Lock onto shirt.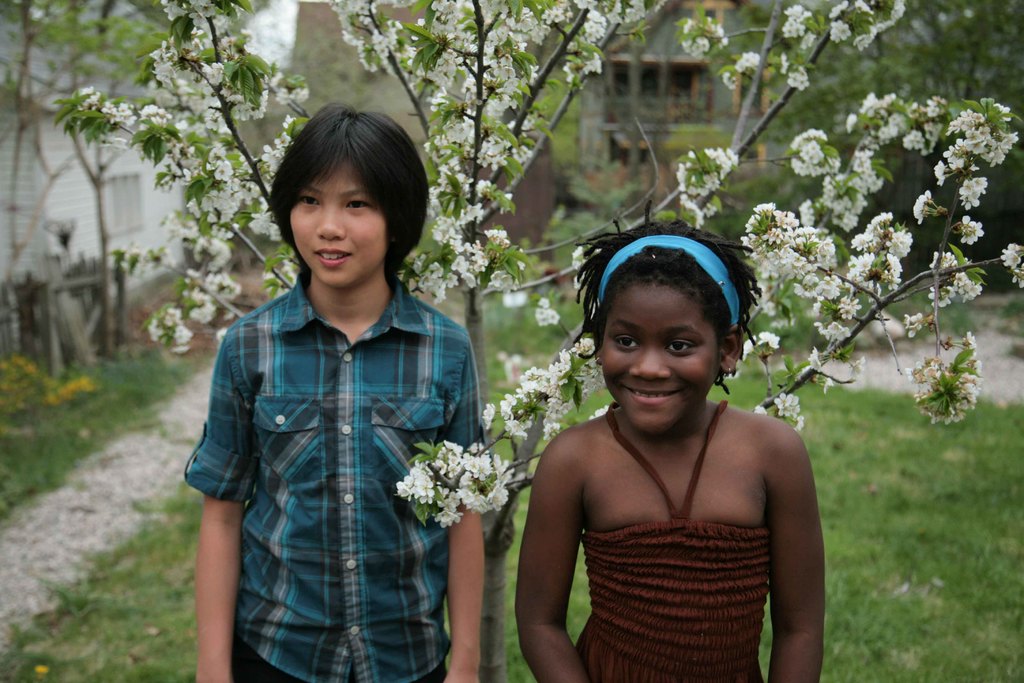
Locked: [left=198, top=239, right=480, bottom=630].
